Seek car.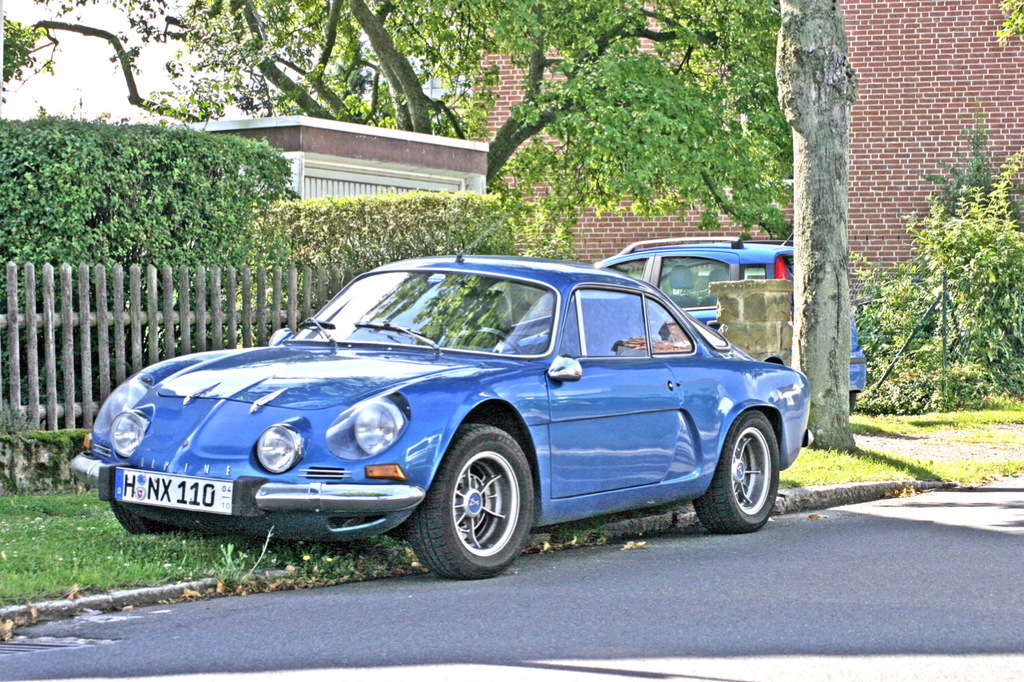
BBox(69, 249, 817, 577).
